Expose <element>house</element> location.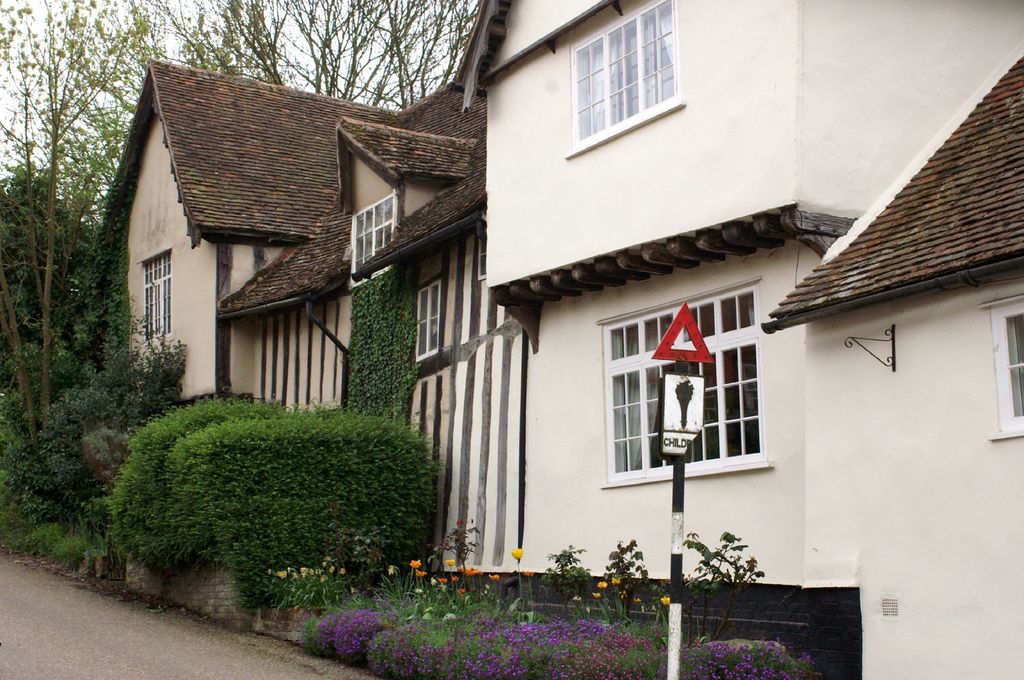
Exposed at [left=132, top=16, right=854, bottom=581].
